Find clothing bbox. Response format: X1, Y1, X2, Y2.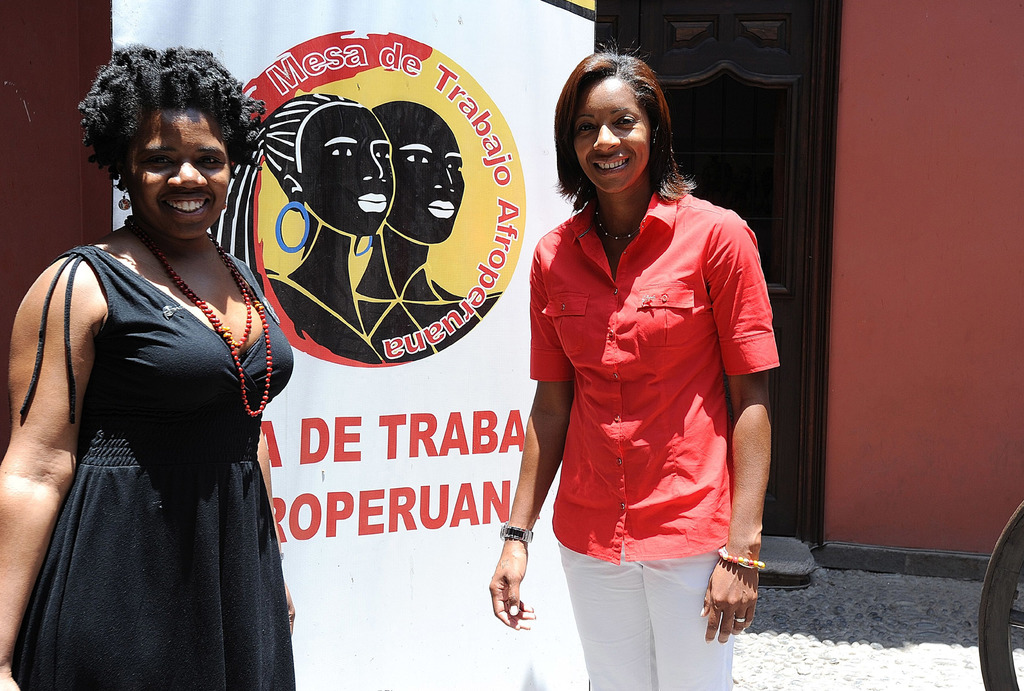
9, 247, 296, 690.
